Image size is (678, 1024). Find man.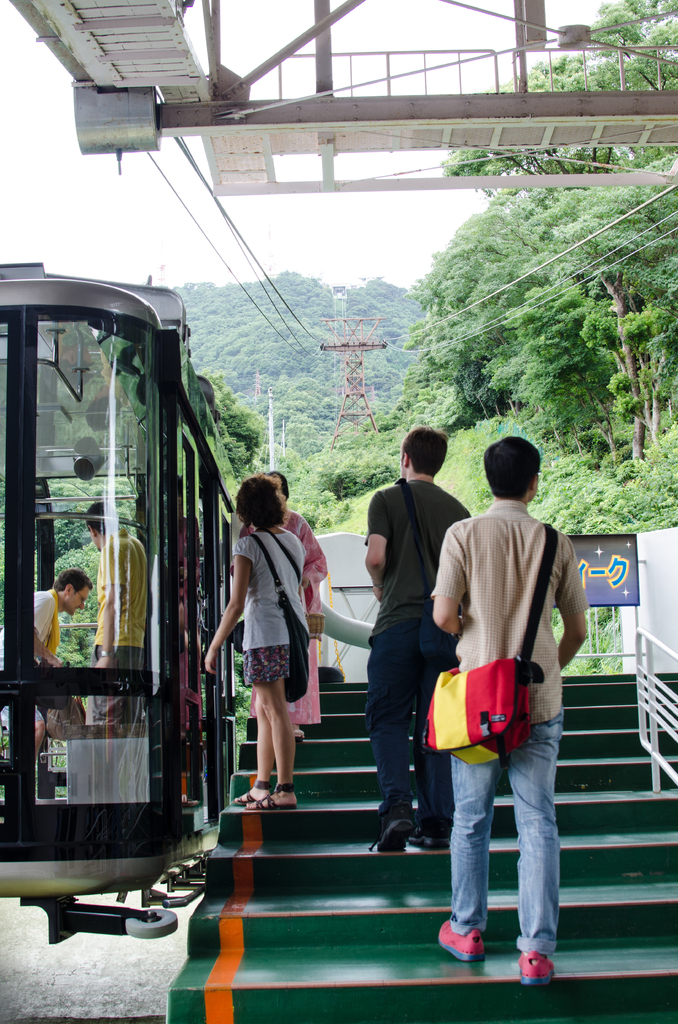
pyautogui.locateOnScreen(363, 420, 475, 852).
